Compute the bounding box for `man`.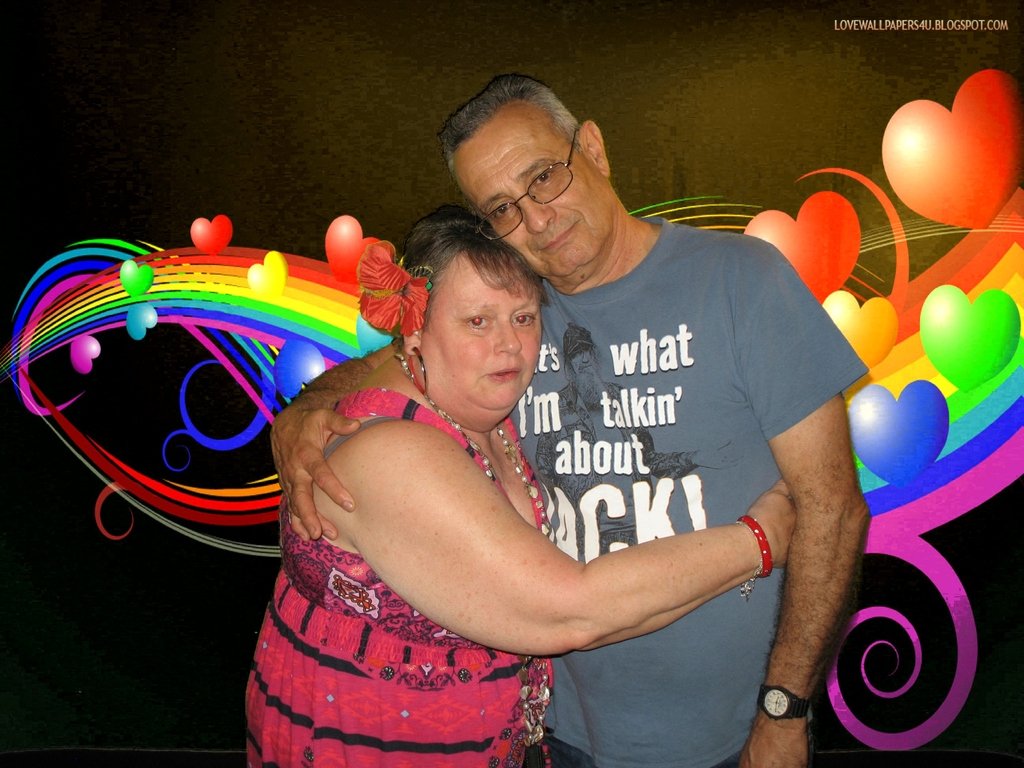
{"x1": 230, "y1": 113, "x2": 862, "y2": 758}.
